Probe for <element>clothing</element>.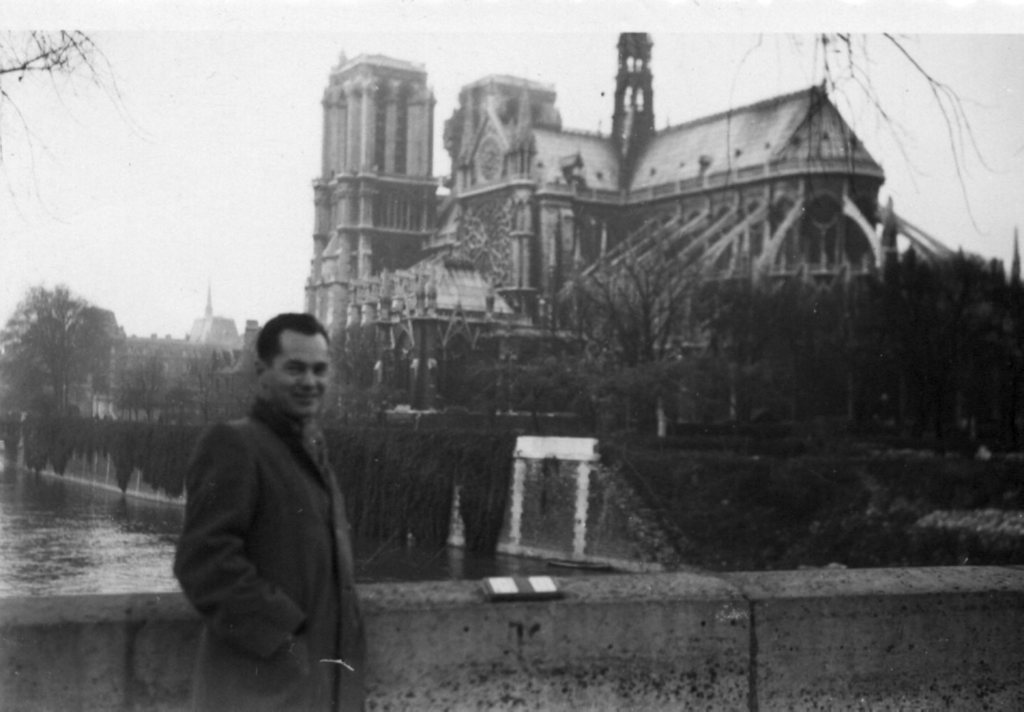
Probe result: <box>177,397,362,711</box>.
